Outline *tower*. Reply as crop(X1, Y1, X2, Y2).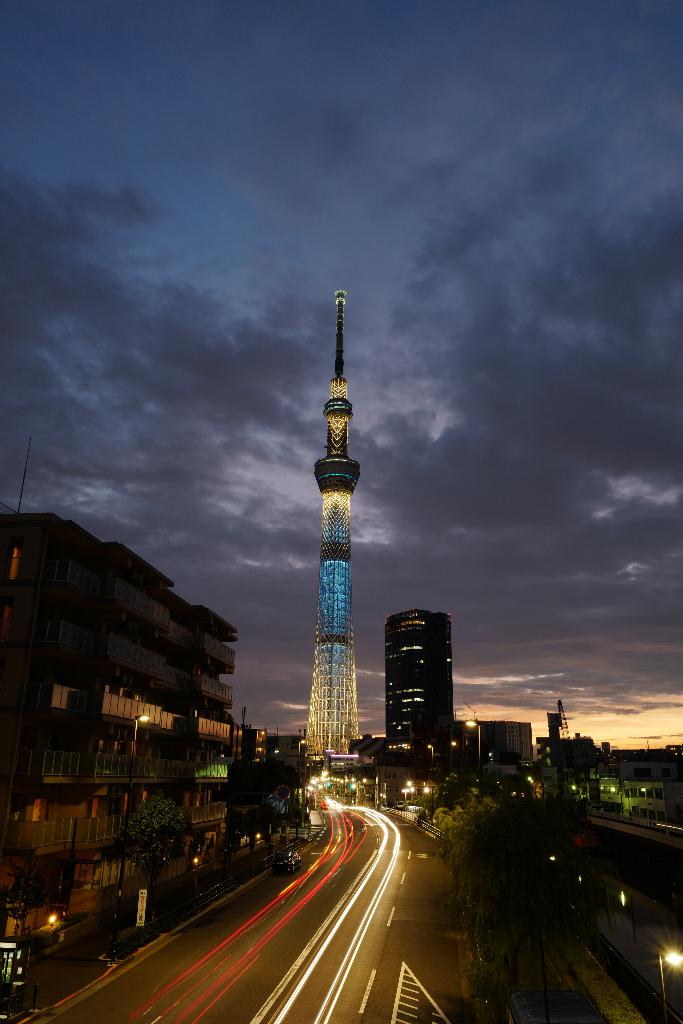
crop(388, 613, 455, 753).
